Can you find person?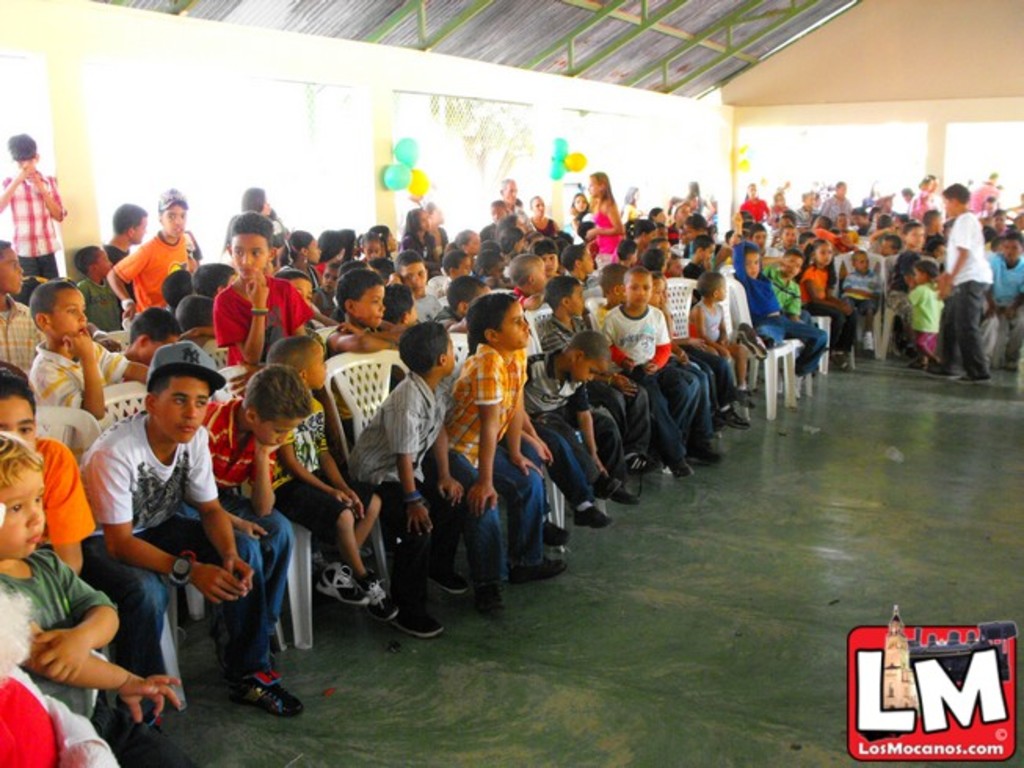
Yes, bounding box: left=85, top=334, right=304, bottom=716.
